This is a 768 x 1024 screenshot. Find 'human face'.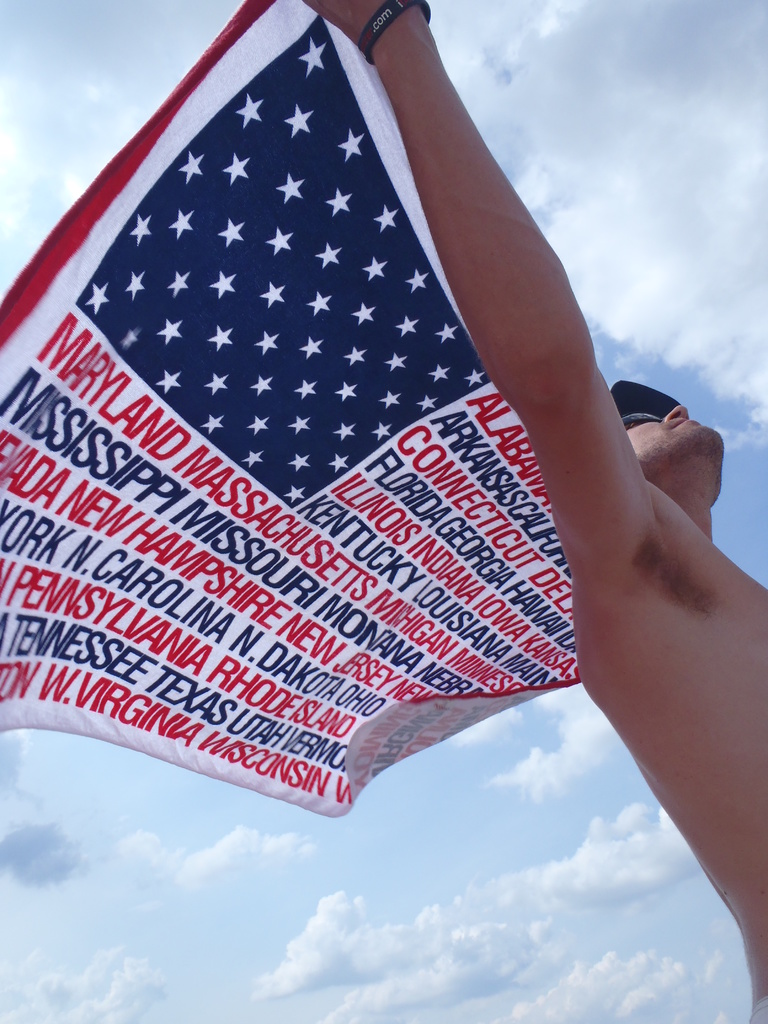
Bounding box: Rect(623, 401, 727, 466).
